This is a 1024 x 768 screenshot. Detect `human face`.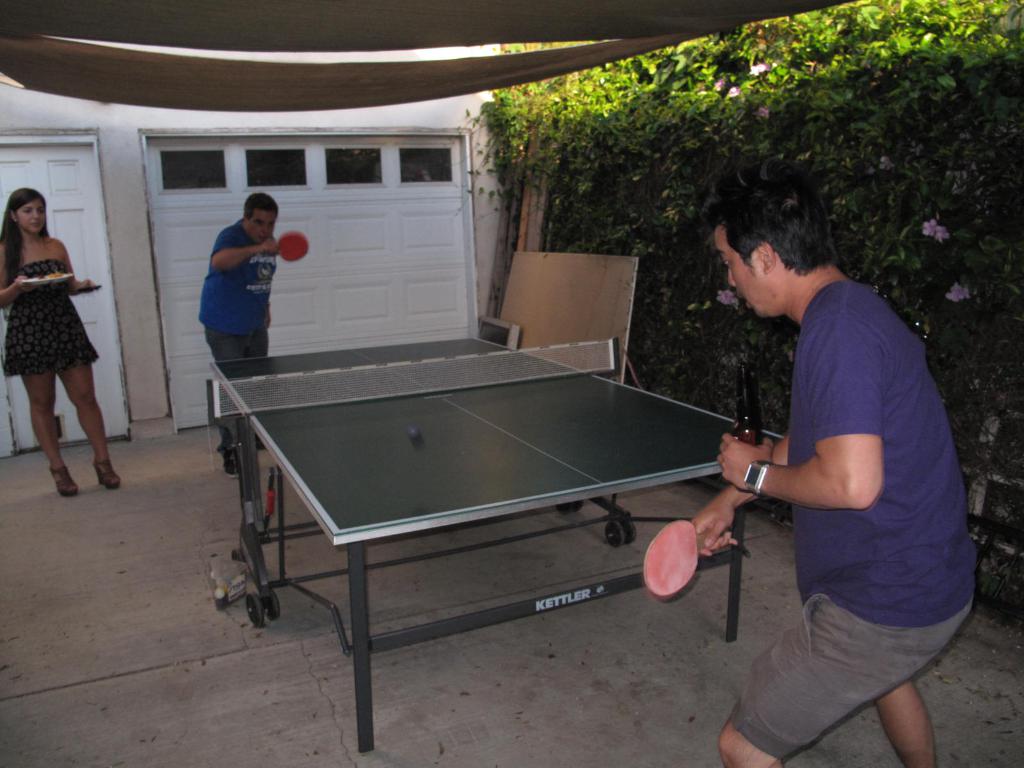
x1=715 y1=229 x2=762 y2=312.
